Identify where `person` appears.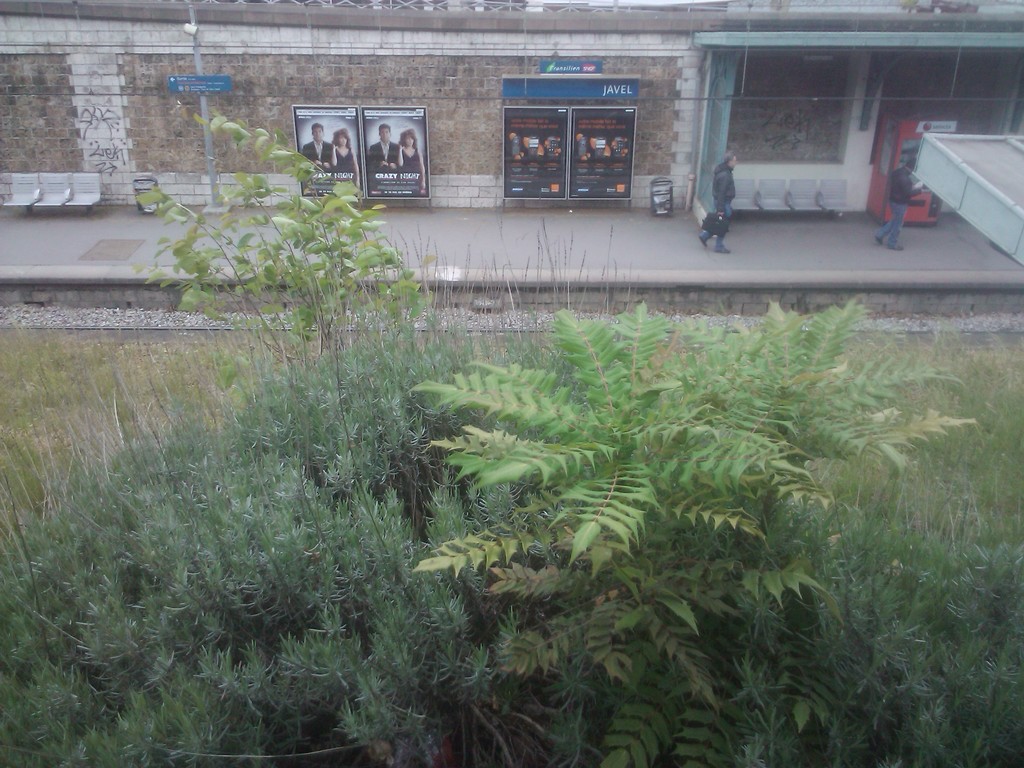
Appears at 294:123:341:172.
